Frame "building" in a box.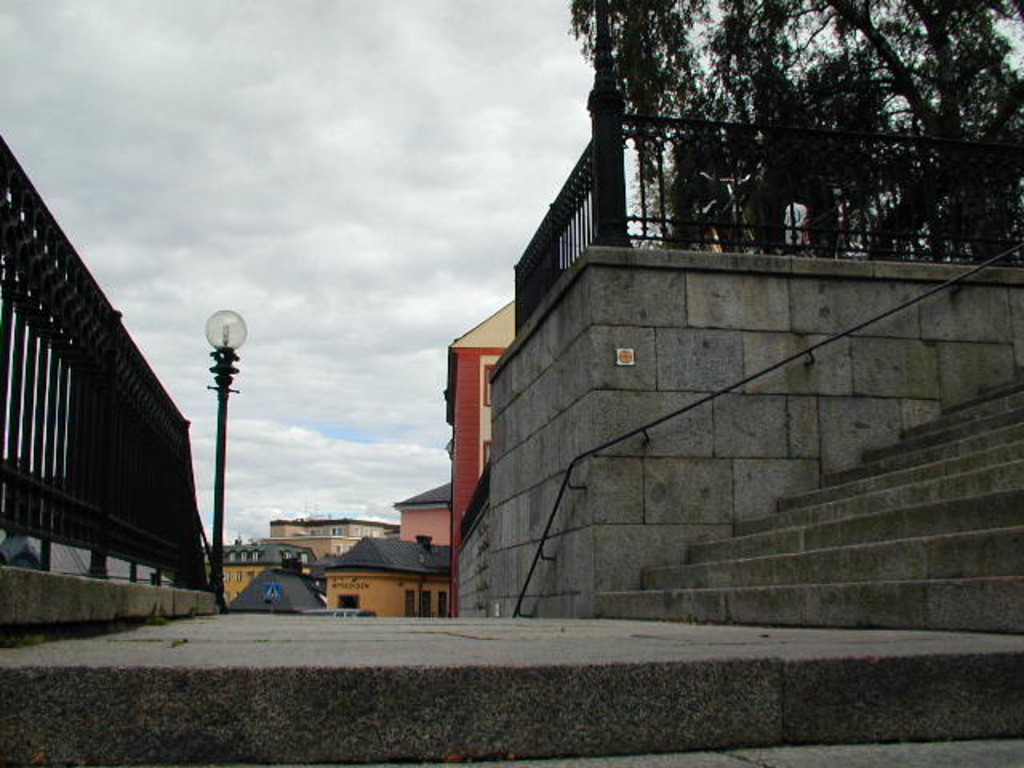
detection(328, 536, 445, 614).
